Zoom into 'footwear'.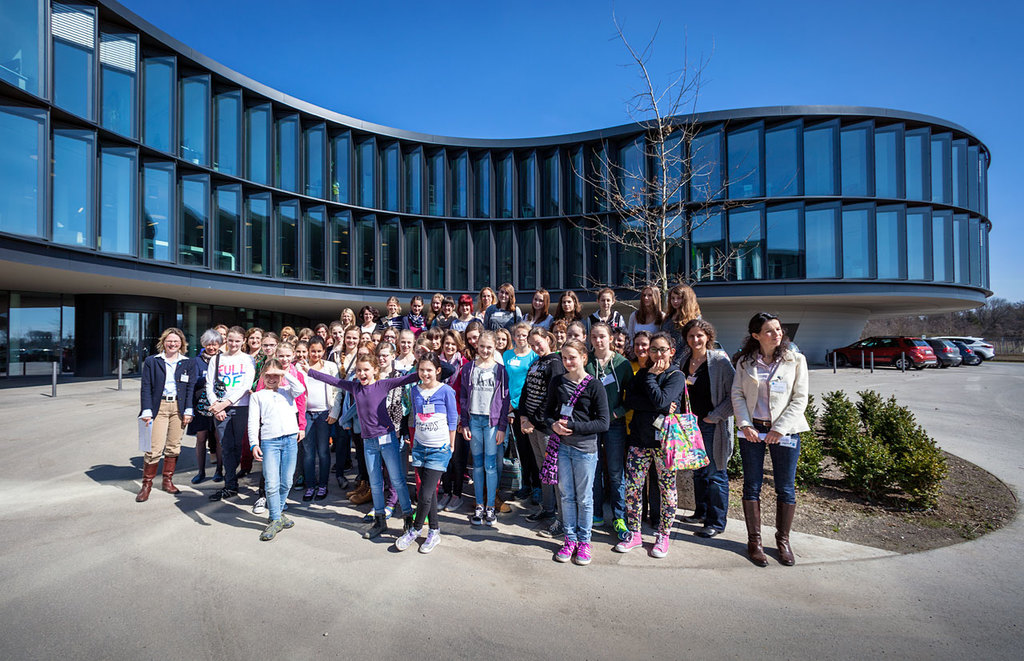
Zoom target: box=[536, 520, 559, 539].
